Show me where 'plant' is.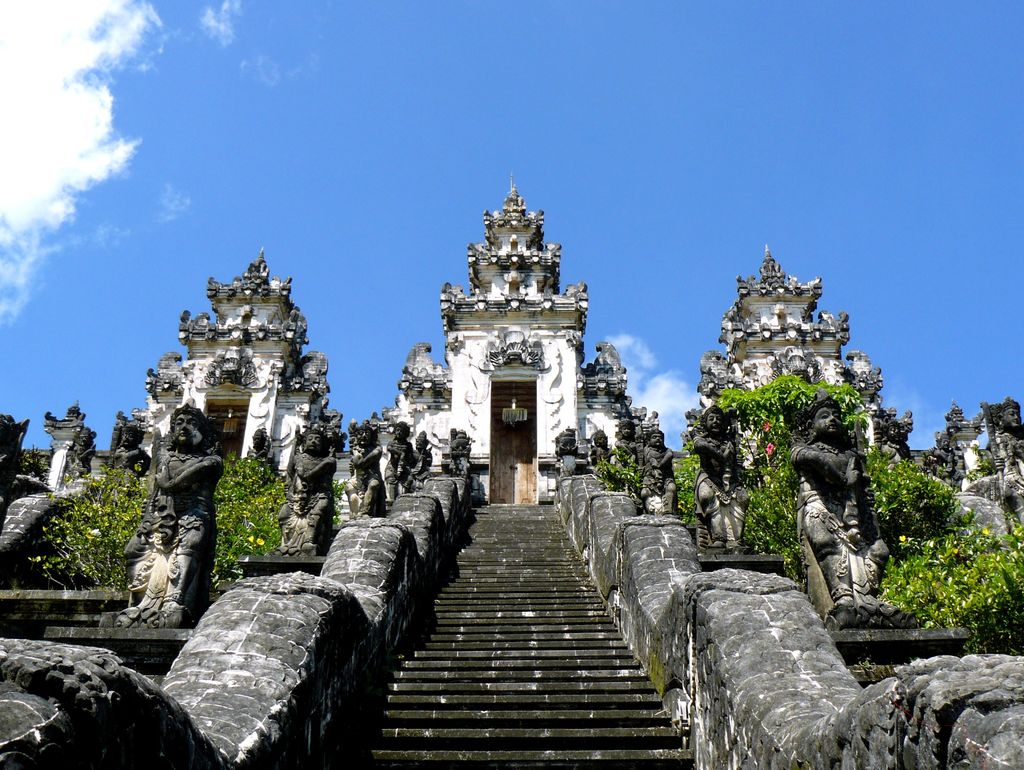
'plant' is at 586:437:675:513.
